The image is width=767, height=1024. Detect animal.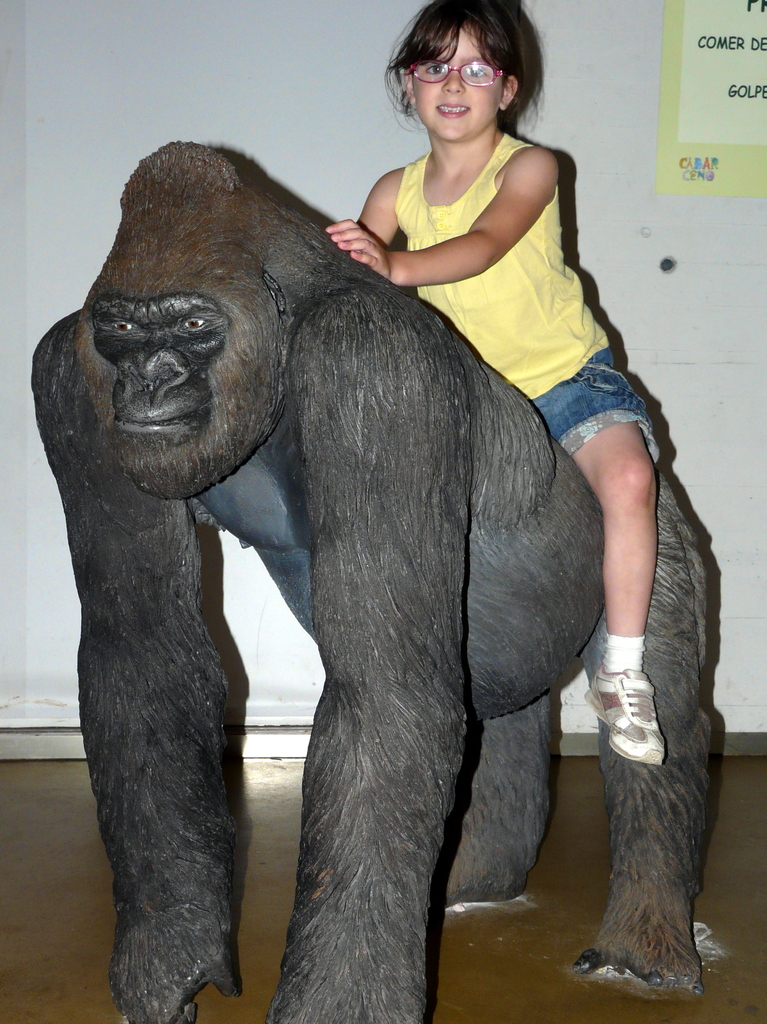
Detection: box=[24, 132, 727, 1023].
